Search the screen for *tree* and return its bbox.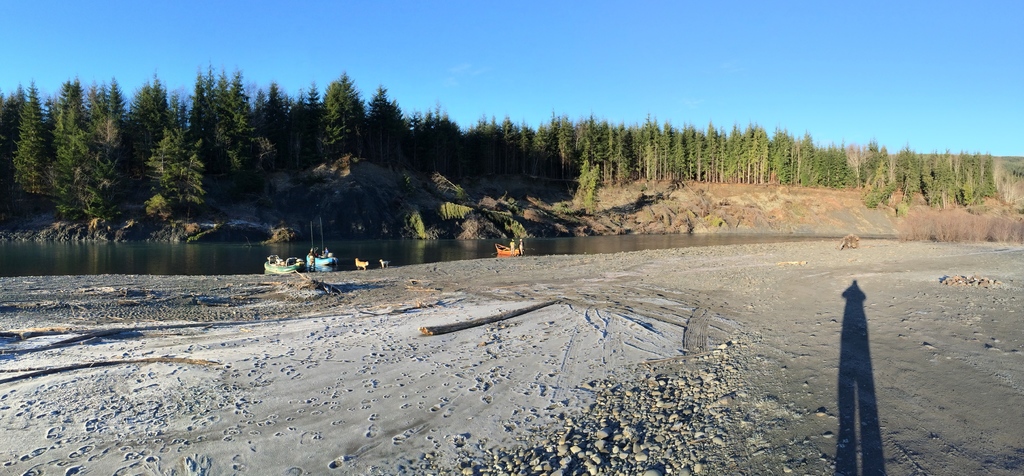
Found: 45 74 84 201.
